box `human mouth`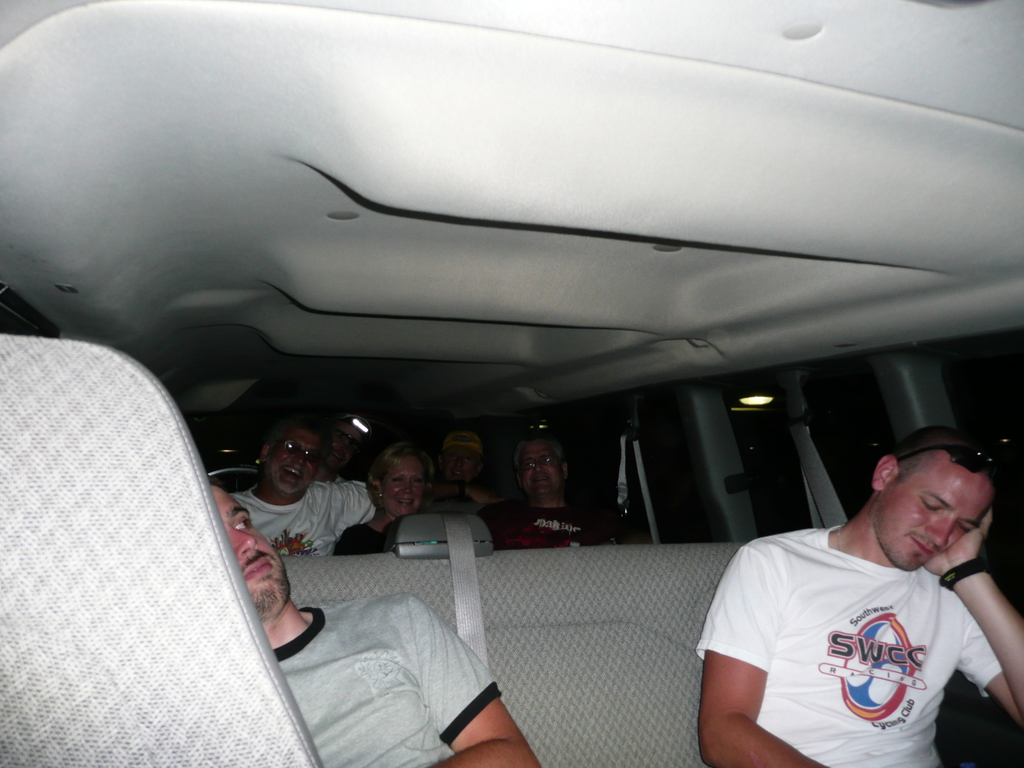
(237, 545, 280, 591)
